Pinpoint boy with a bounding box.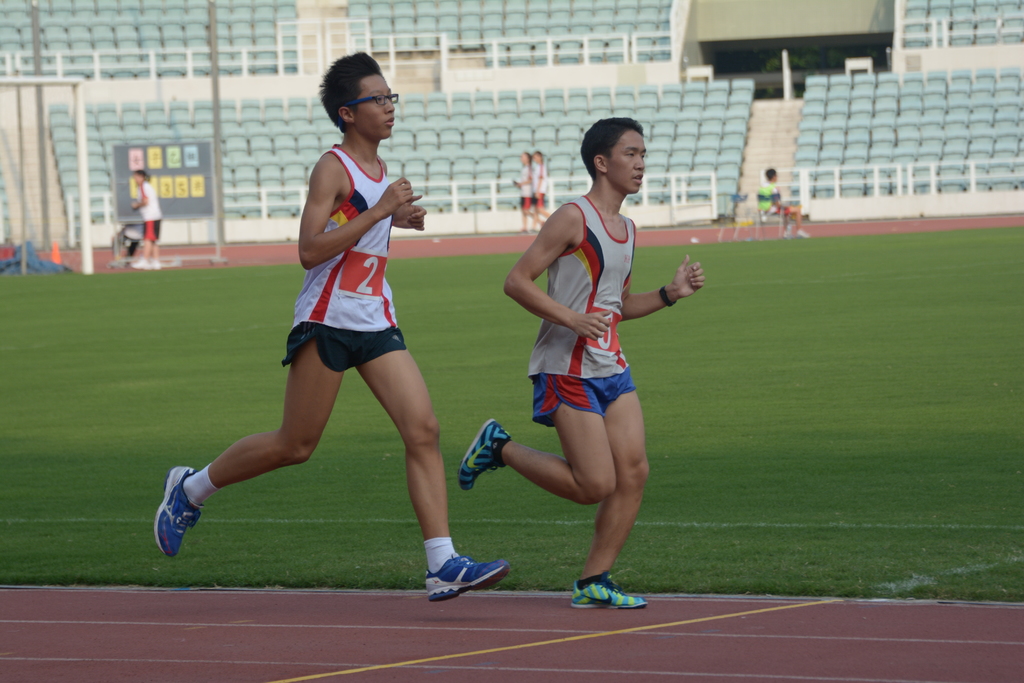
box=[156, 54, 513, 603].
